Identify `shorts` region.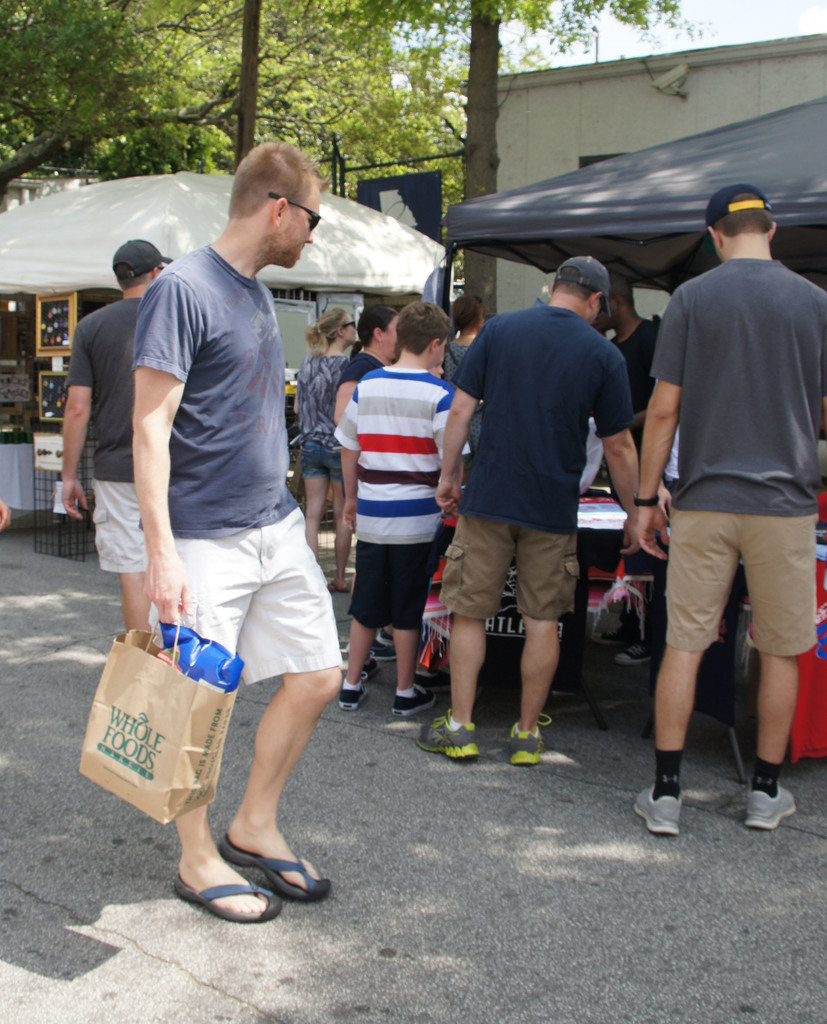
Region: left=663, top=509, right=815, bottom=652.
